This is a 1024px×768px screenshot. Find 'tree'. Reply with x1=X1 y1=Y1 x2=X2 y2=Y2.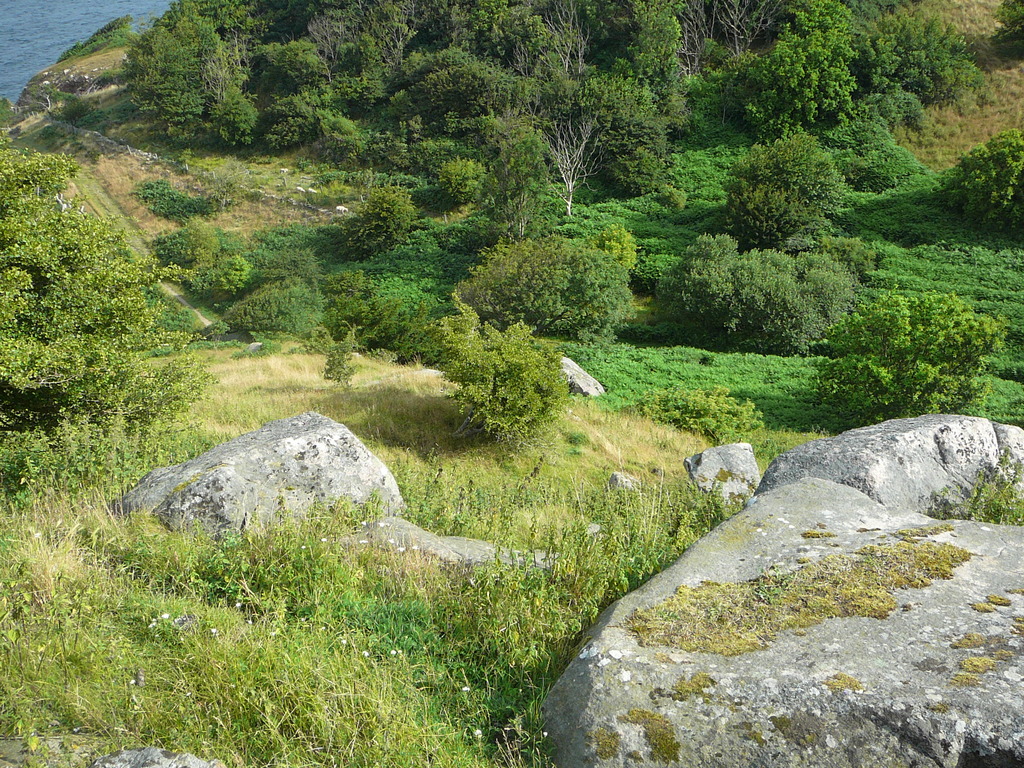
x1=439 y1=211 x2=653 y2=336.
